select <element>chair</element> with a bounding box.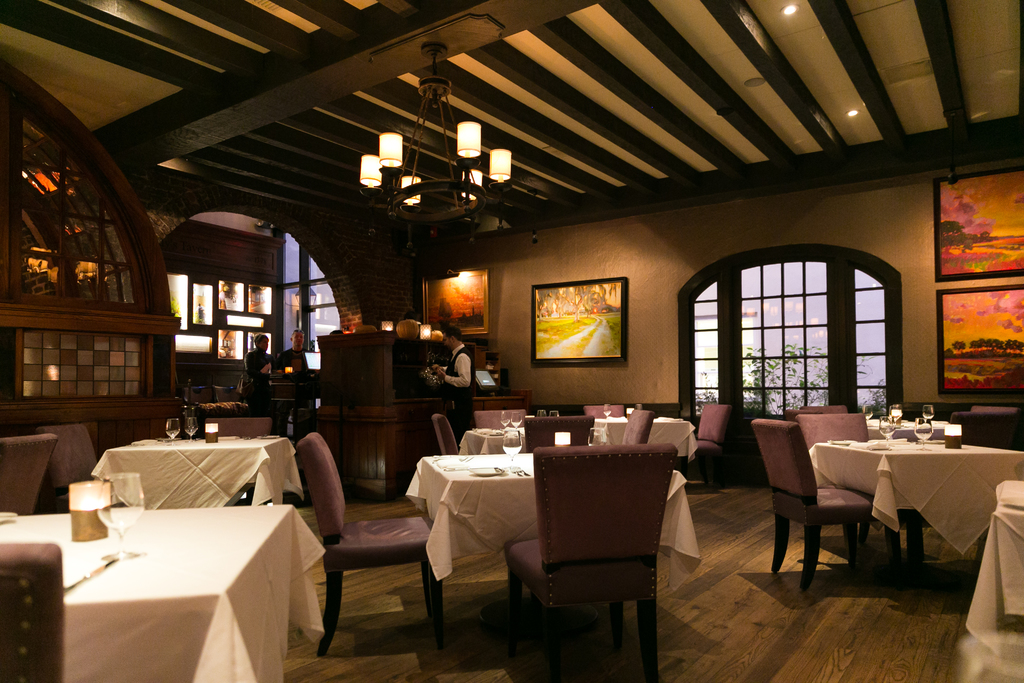
left=806, top=401, right=854, bottom=413.
